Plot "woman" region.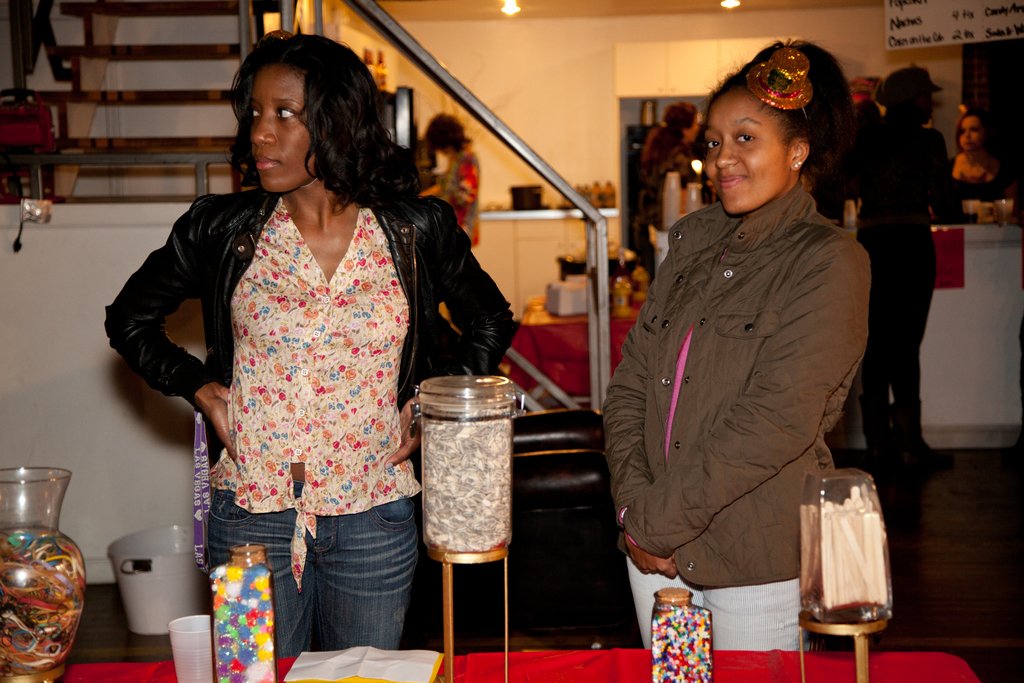
Plotted at x1=601, y1=38, x2=873, y2=650.
